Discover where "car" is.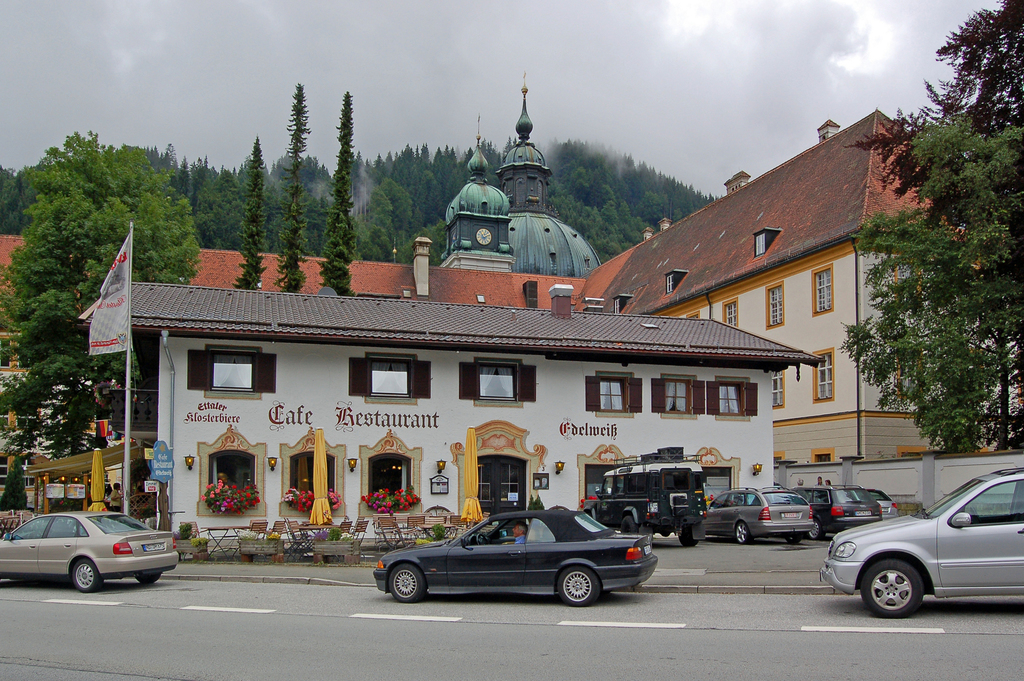
Discovered at 687,486,819,538.
